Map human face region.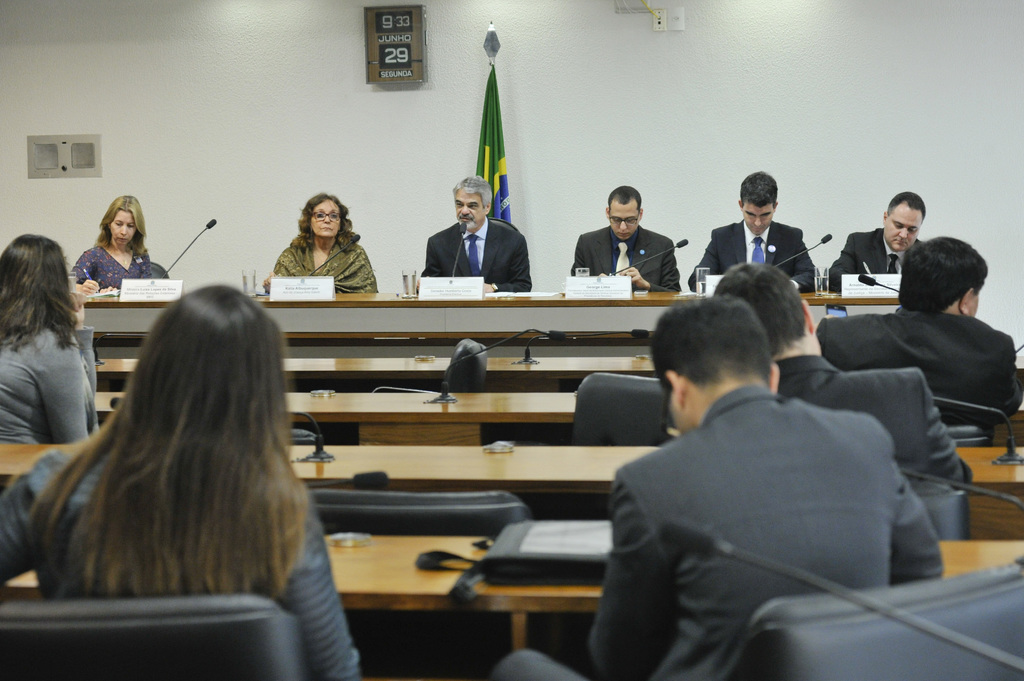
Mapped to (left=968, top=291, right=979, bottom=320).
